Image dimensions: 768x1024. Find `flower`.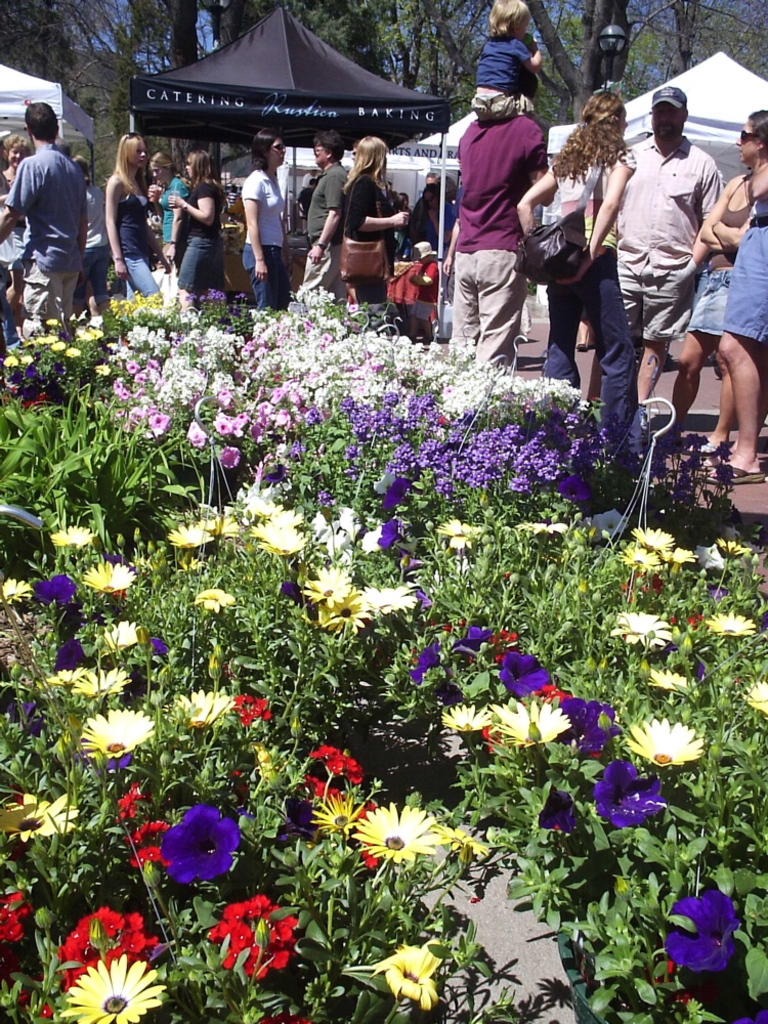
l=61, t=951, r=164, b=1023.
